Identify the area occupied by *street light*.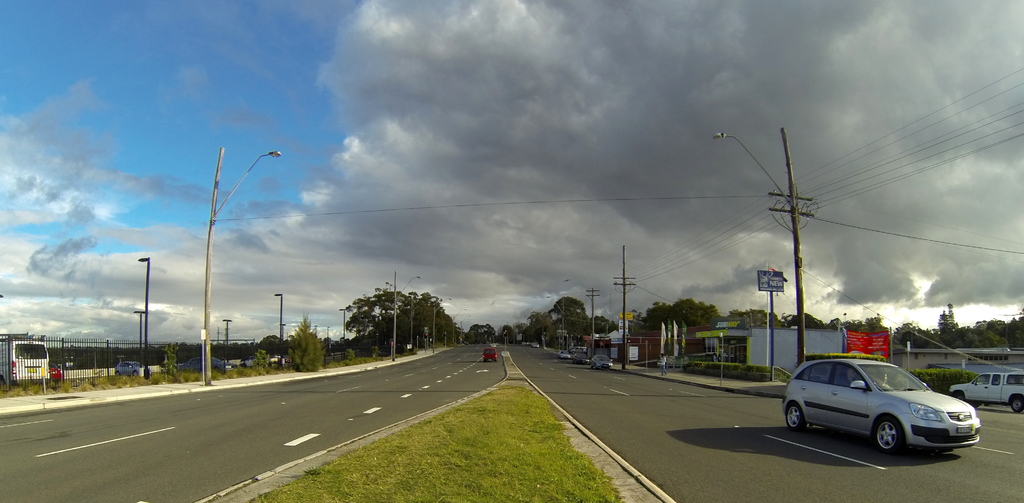
Area: (434,297,454,355).
